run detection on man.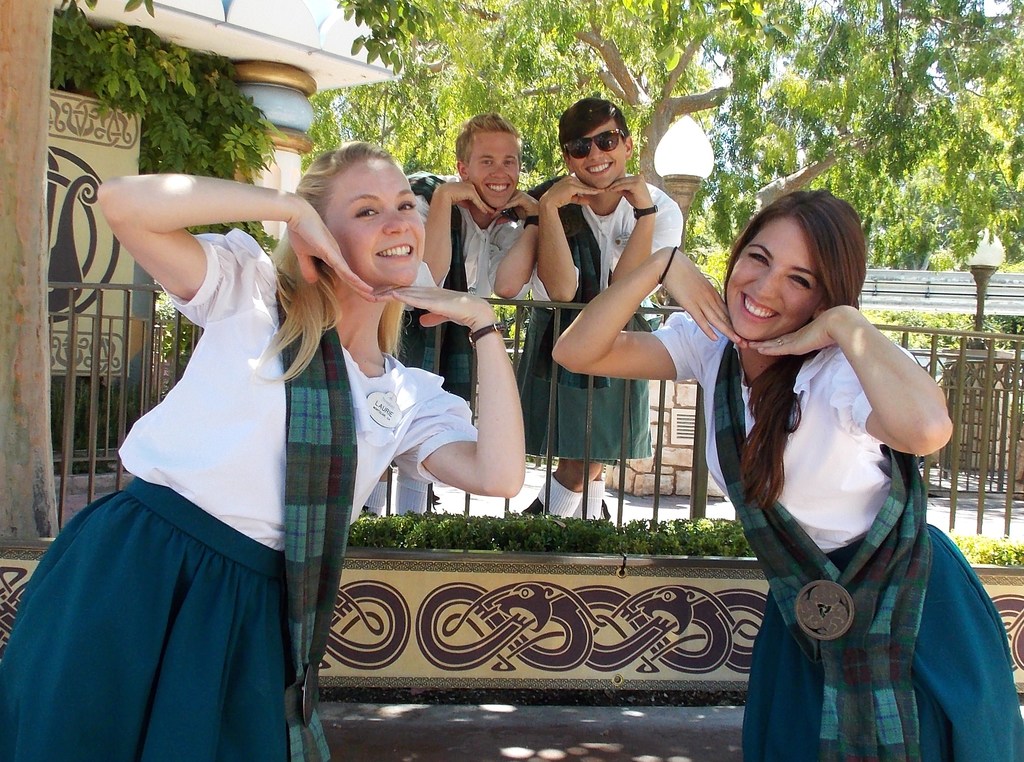
Result: 526, 86, 721, 528.
